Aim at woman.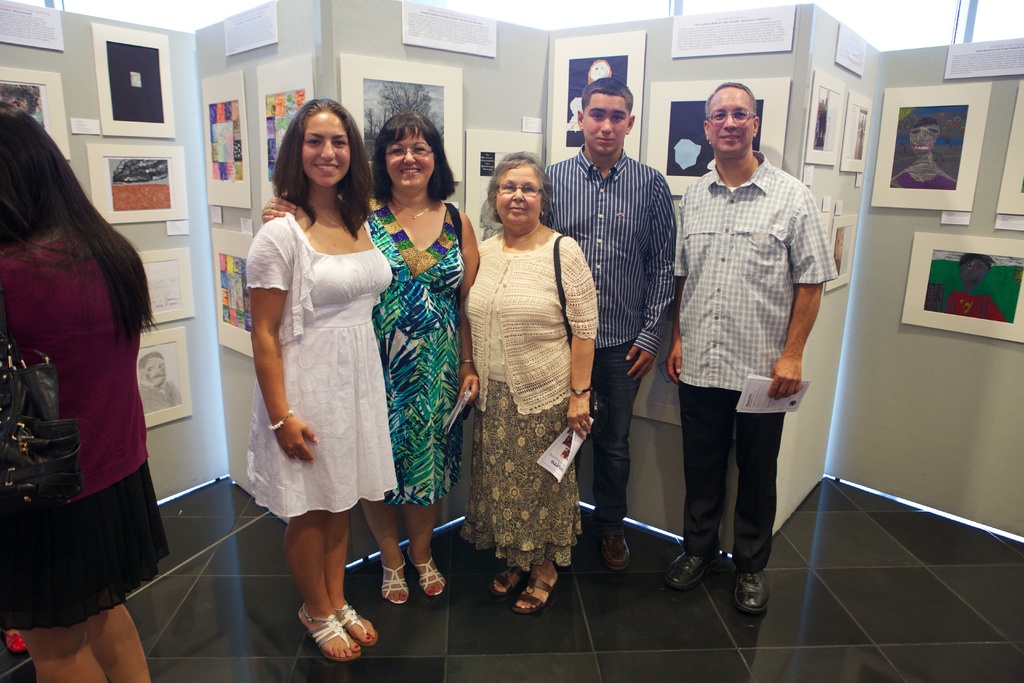
Aimed at rect(259, 108, 478, 600).
